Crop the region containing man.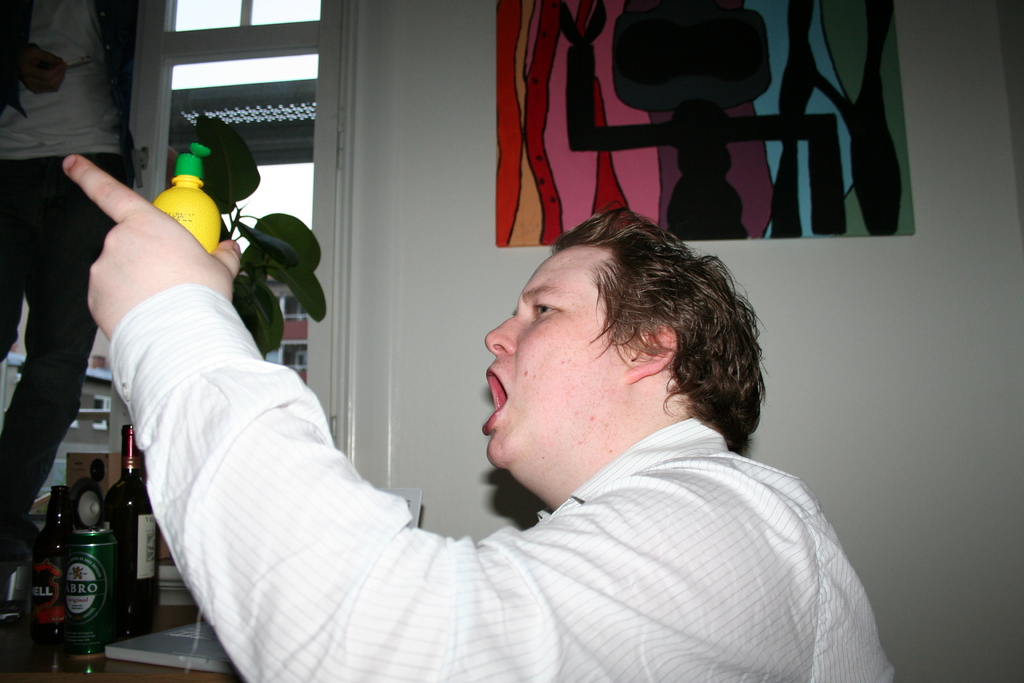
Crop region: bbox=[59, 173, 886, 659].
